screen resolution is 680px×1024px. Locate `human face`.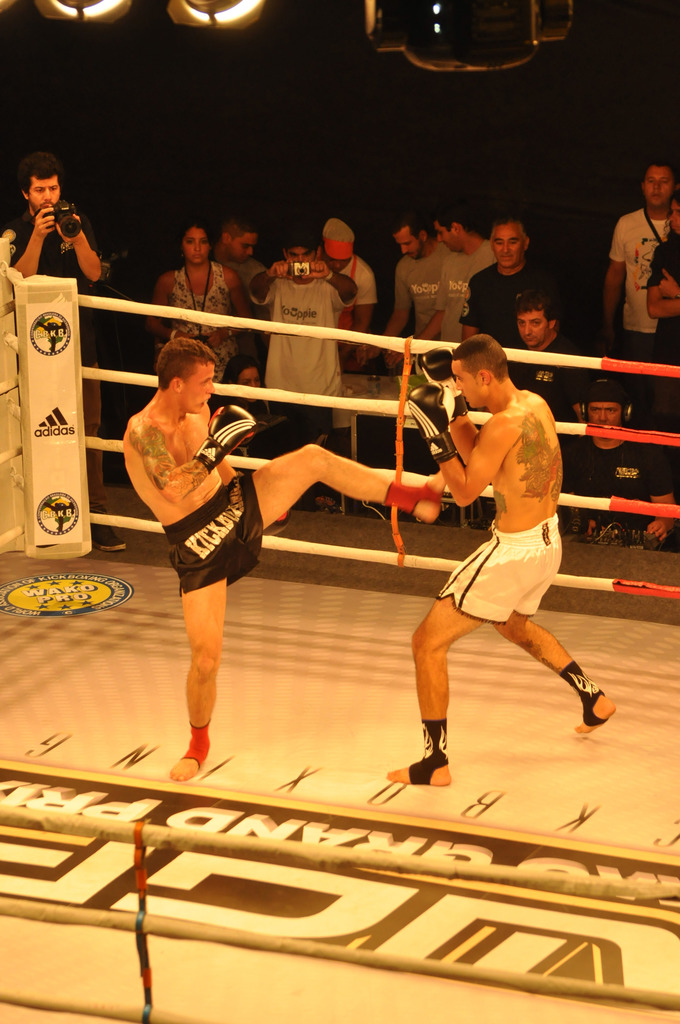
(181, 225, 207, 267).
